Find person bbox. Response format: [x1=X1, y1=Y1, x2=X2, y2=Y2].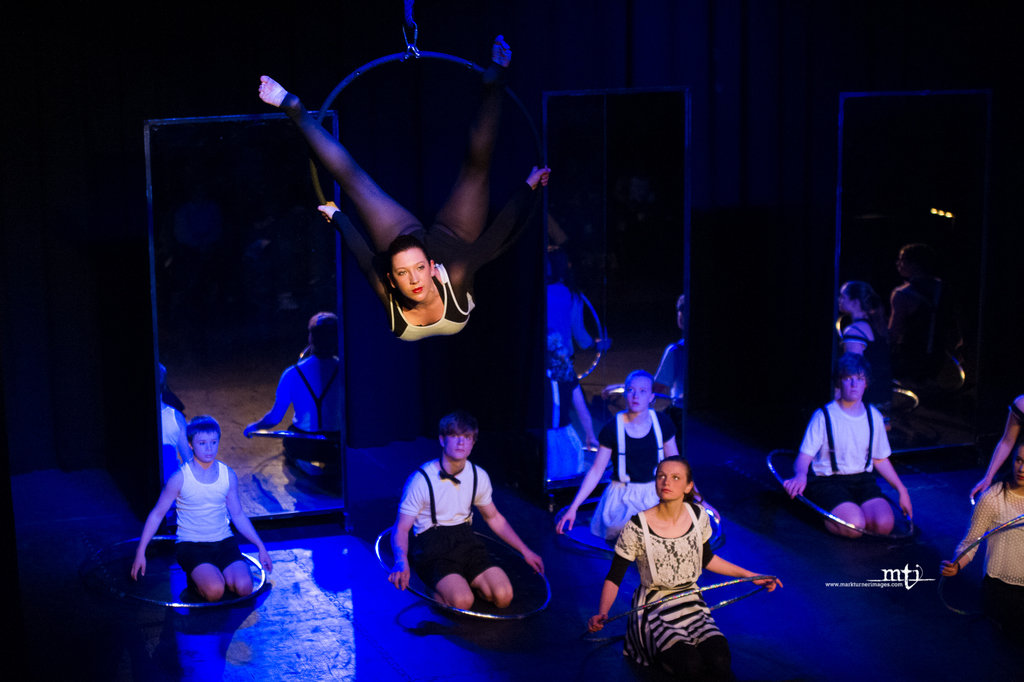
[x1=961, y1=391, x2=1023, y2=510].
